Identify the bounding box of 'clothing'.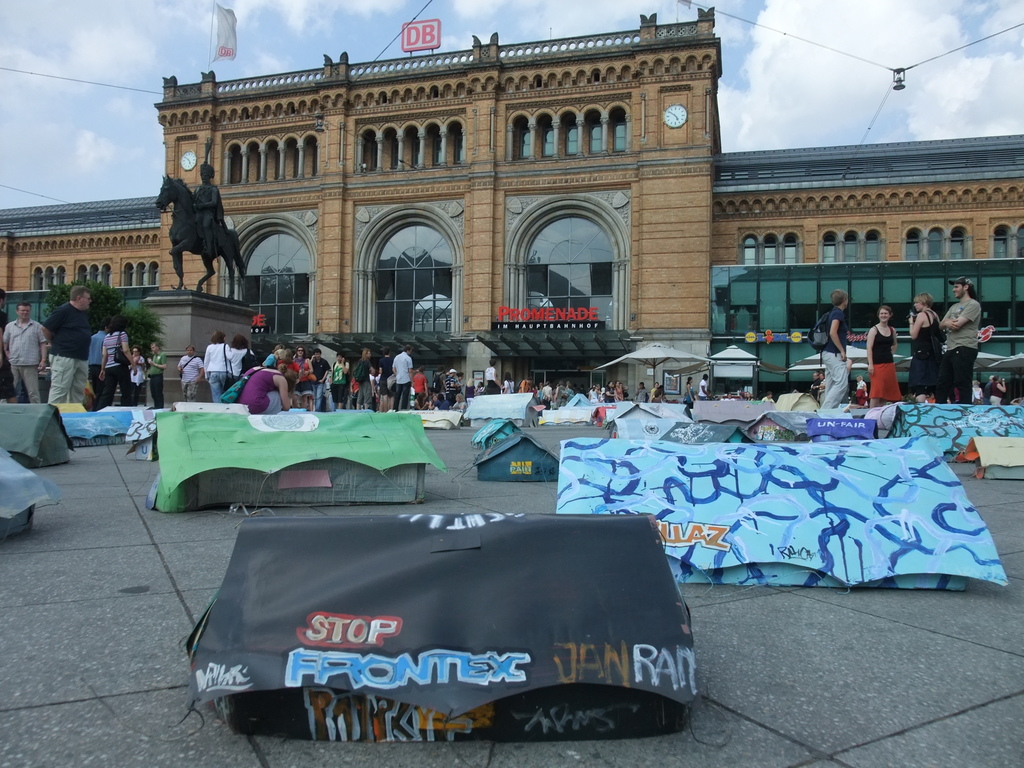
x1=90, y1=329, x2=107, y2=382.
